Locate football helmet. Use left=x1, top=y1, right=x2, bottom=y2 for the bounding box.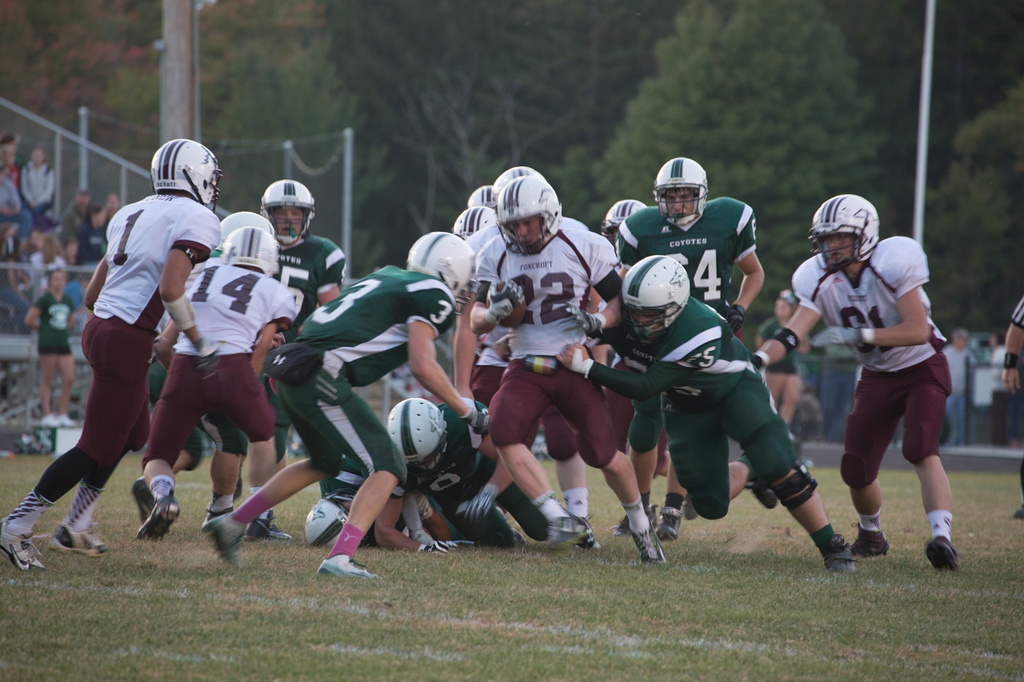
left=407, top=227, right=478, bottom=314.
